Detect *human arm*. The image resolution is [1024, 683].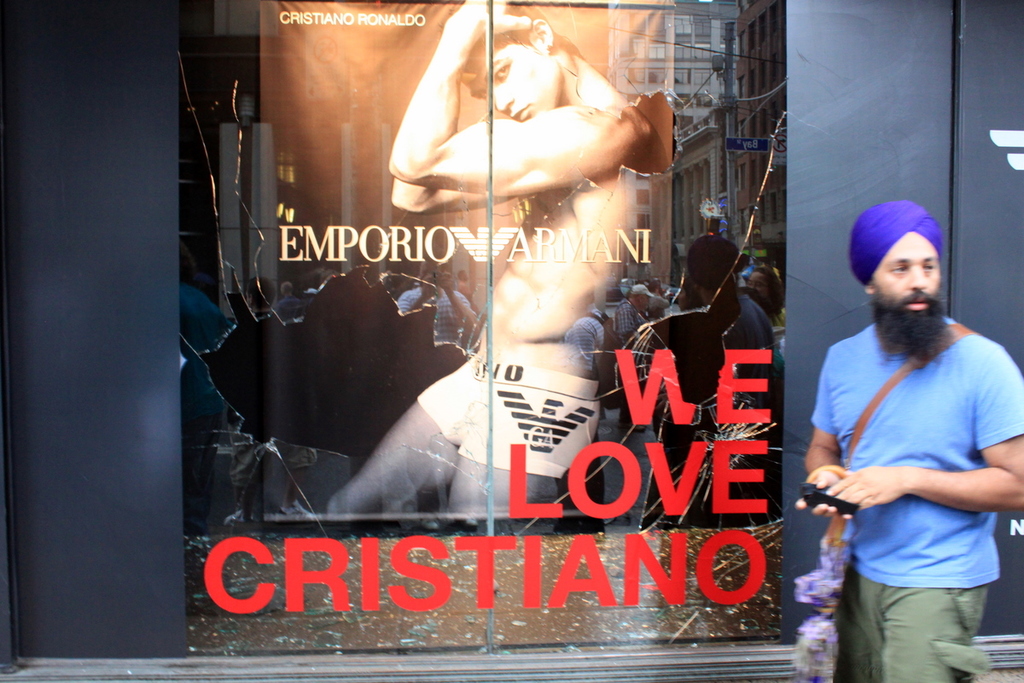
x1=793 y1=352 x2=849 y2=512.
